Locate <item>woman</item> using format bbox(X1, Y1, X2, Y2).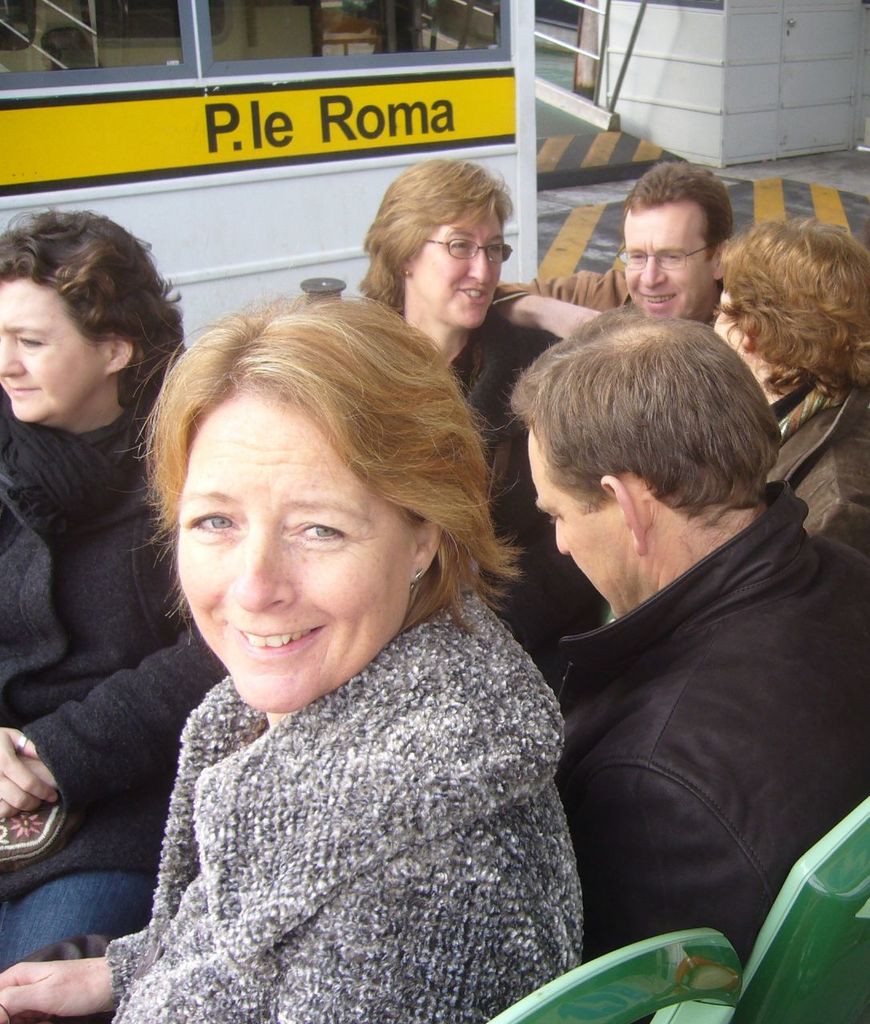
bbox(0, 202, 202, 978).
